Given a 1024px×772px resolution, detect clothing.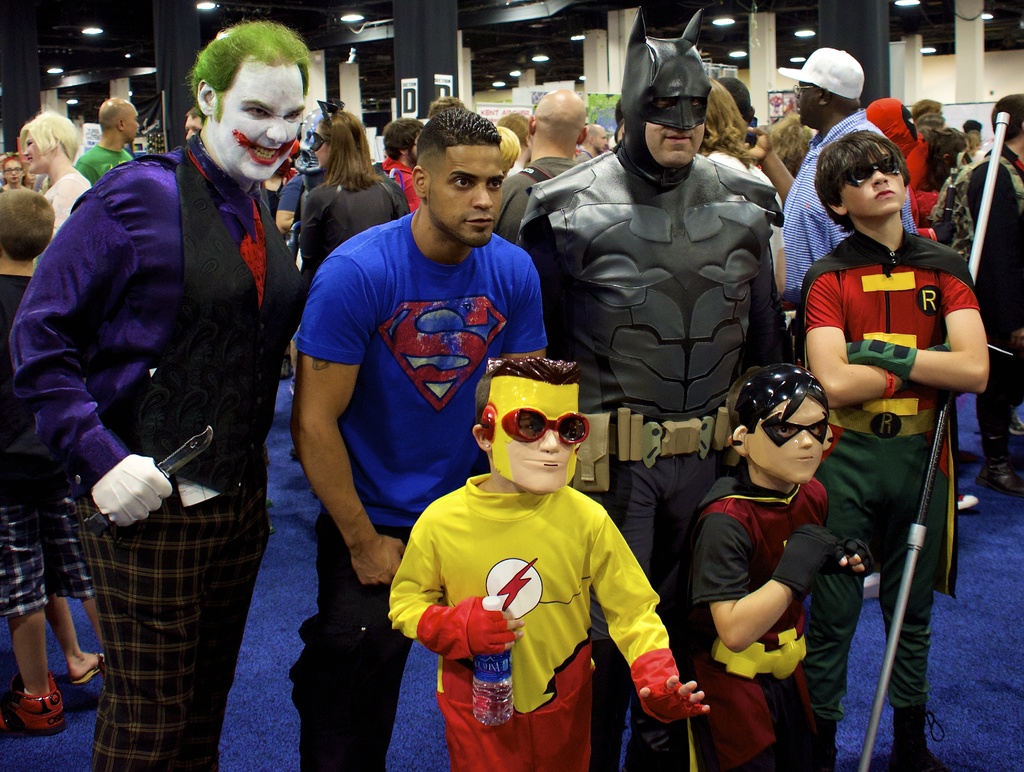
box(776, 104, 923, 293).
